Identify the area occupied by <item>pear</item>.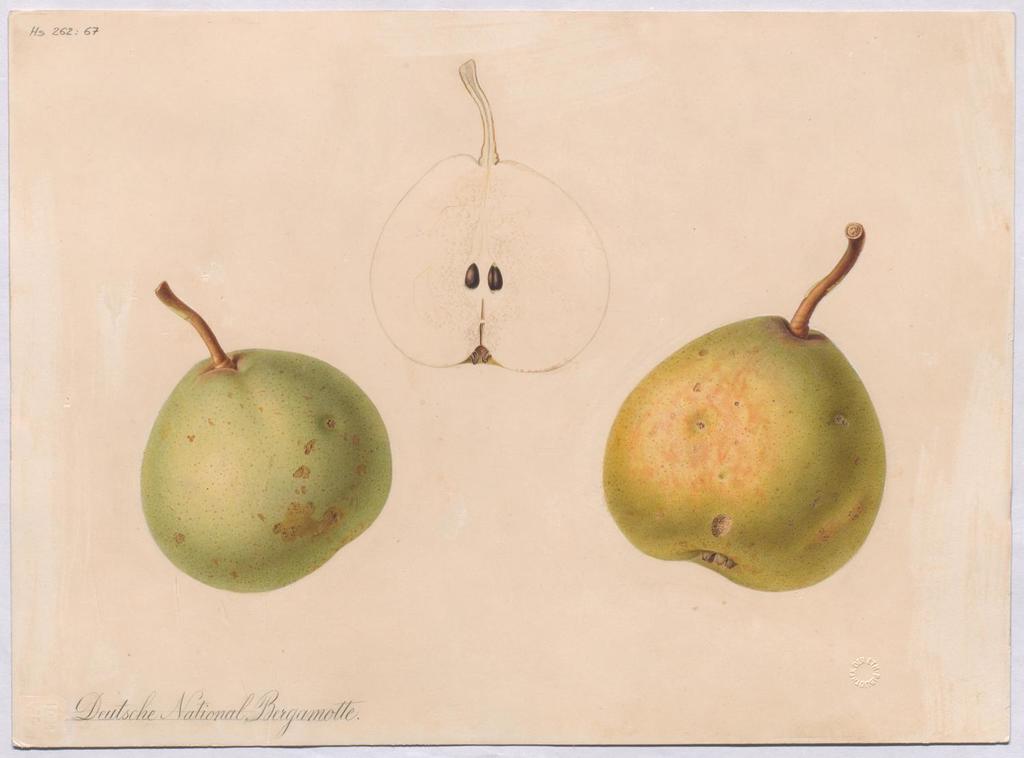
Area: [left=368, top=157, right=615, bottom=372].
